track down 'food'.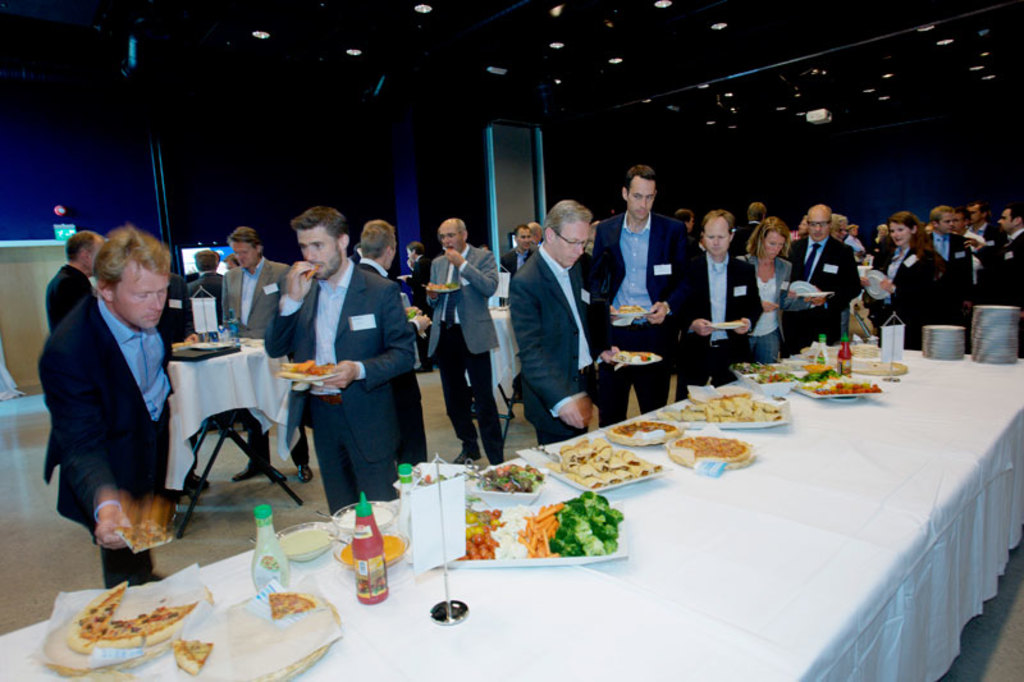
Tracked to <region>663, 390, 785, 424</region>.
